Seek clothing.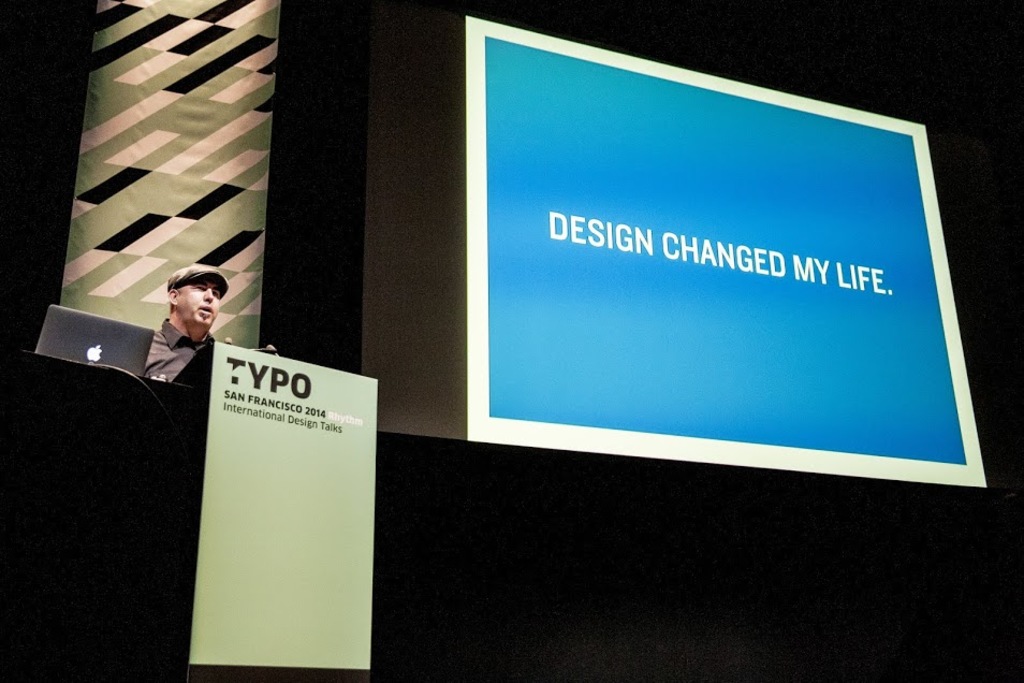
box=[130, 300, 225, 387].
